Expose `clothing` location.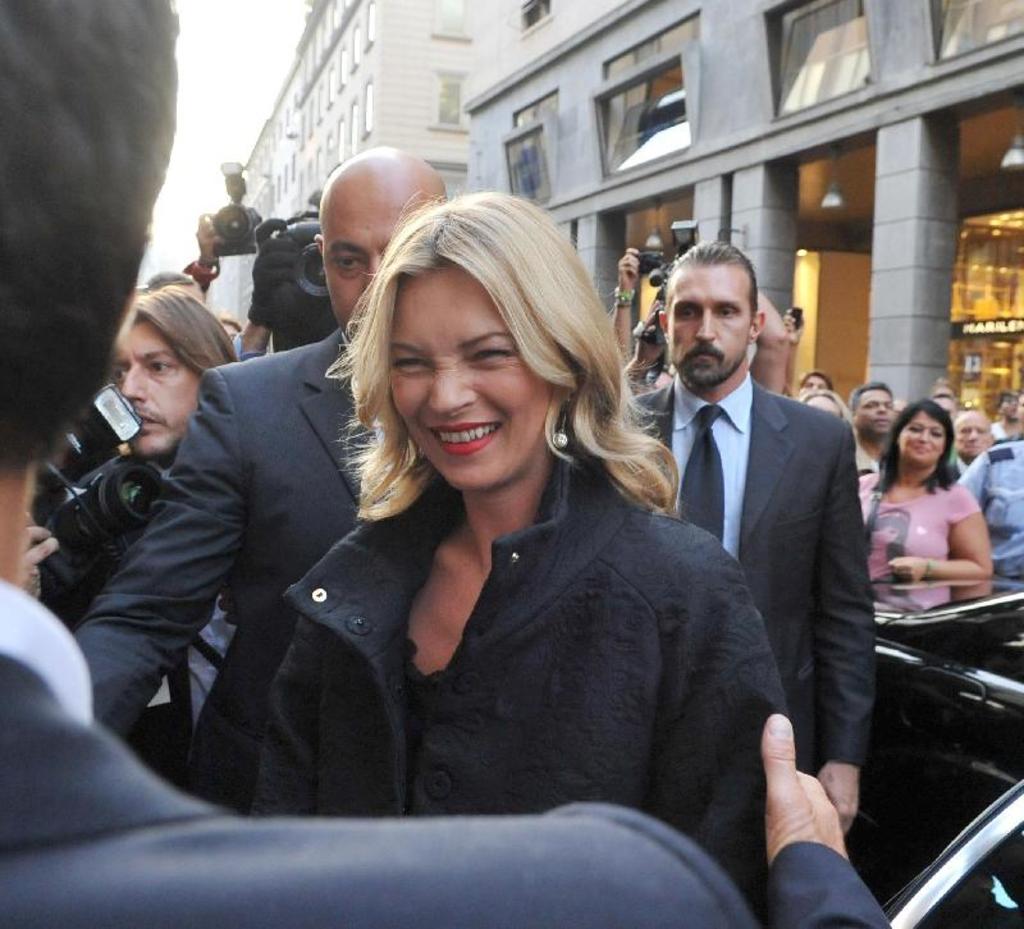
Exposed at {"x1": 960, "y1": 439, "x2": 1023, "y2": 592}.
